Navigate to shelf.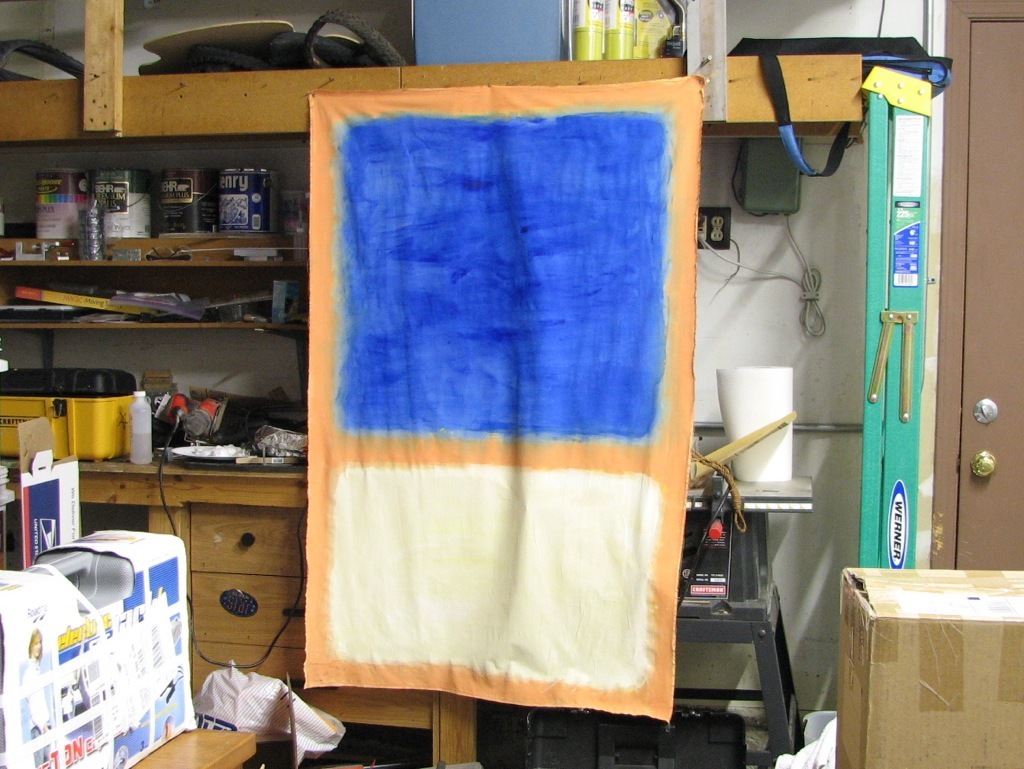
Navigation target: <region>0, 306, 317, 333</region>.
